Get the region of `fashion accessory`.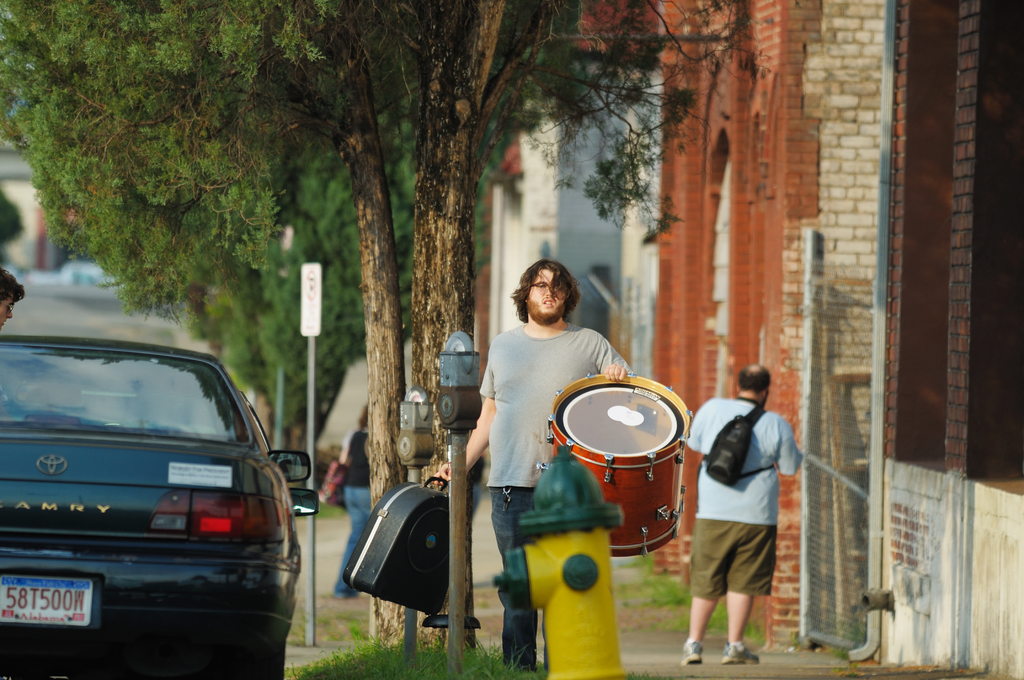
(723,638,762,665).
